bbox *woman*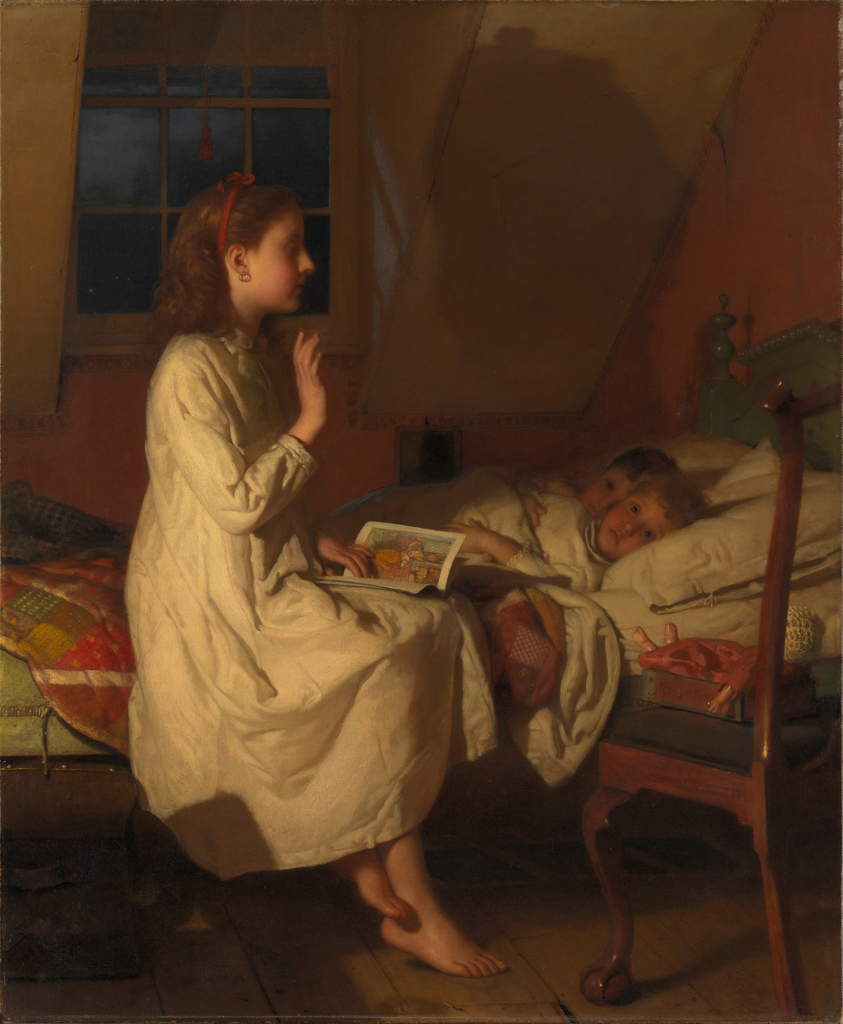
(122, 154, 464, 938)
